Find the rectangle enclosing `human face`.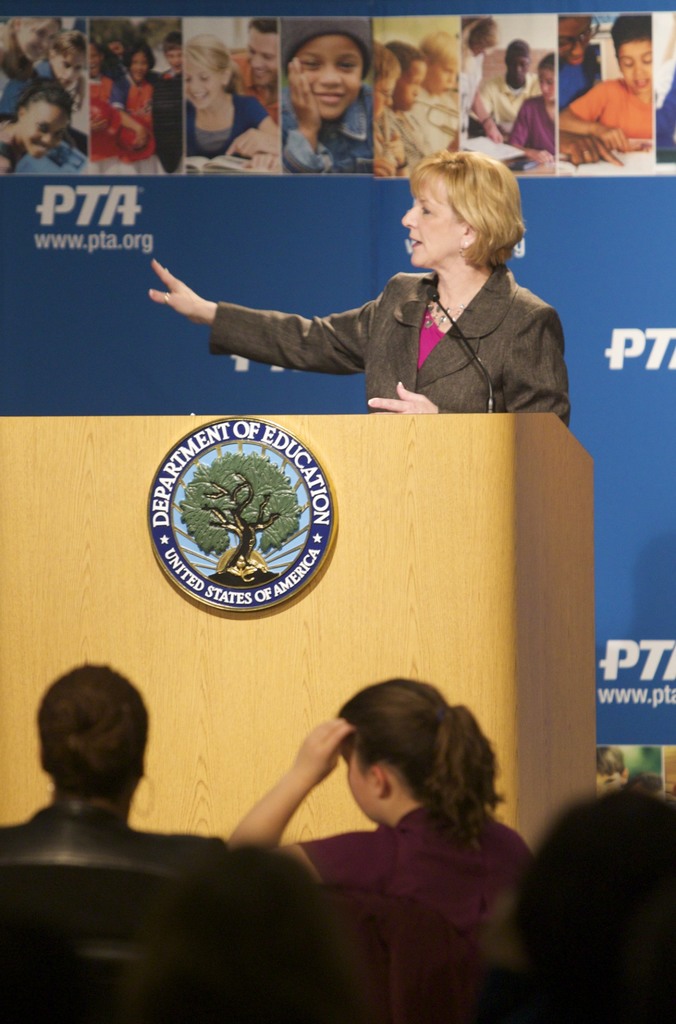
rect(539, 70, 553, 100).
